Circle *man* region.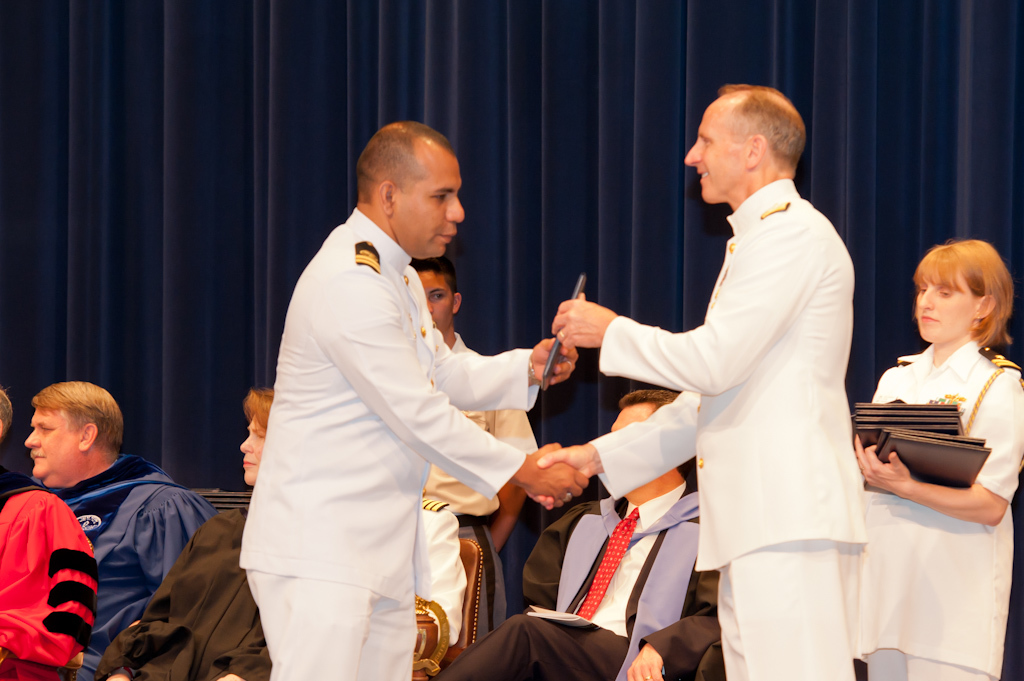
Region: [left=235, top=116, right=590, bottom=680].
